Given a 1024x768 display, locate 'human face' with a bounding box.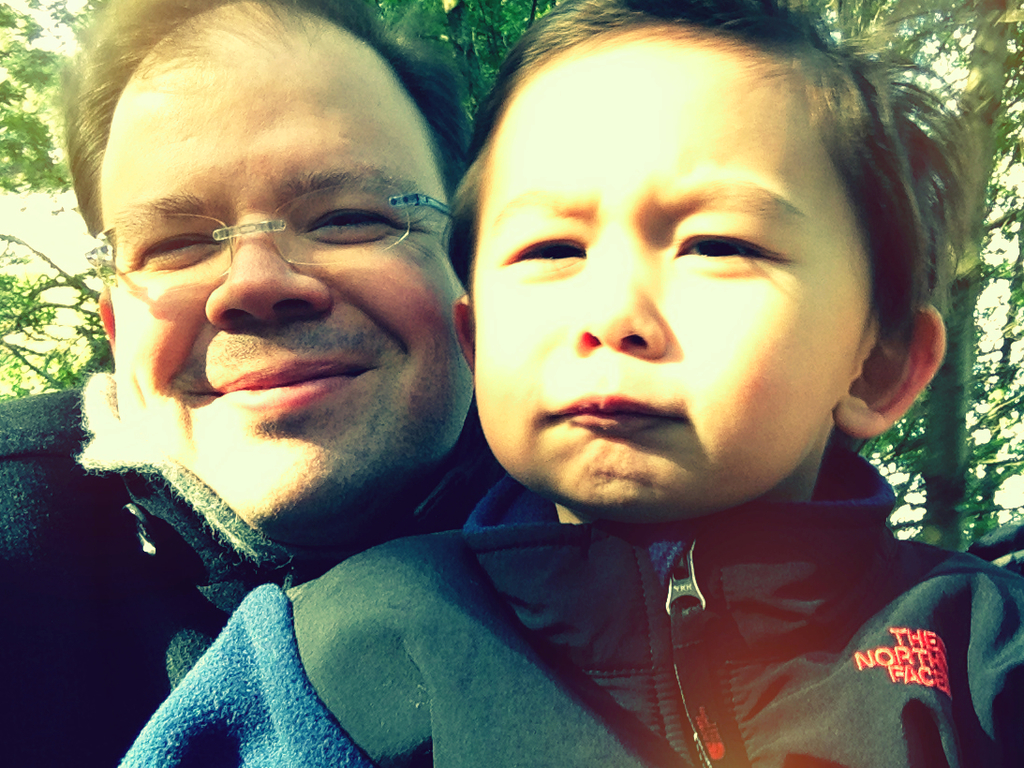
Located: locate(114, 52, 475, 539).
